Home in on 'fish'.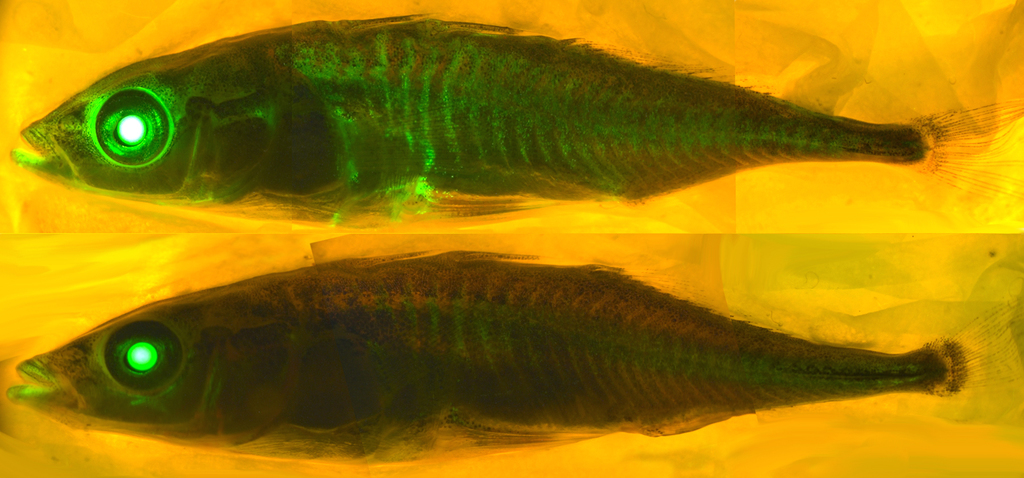
Homed in at select_region(11, 247, 1023, 465).
